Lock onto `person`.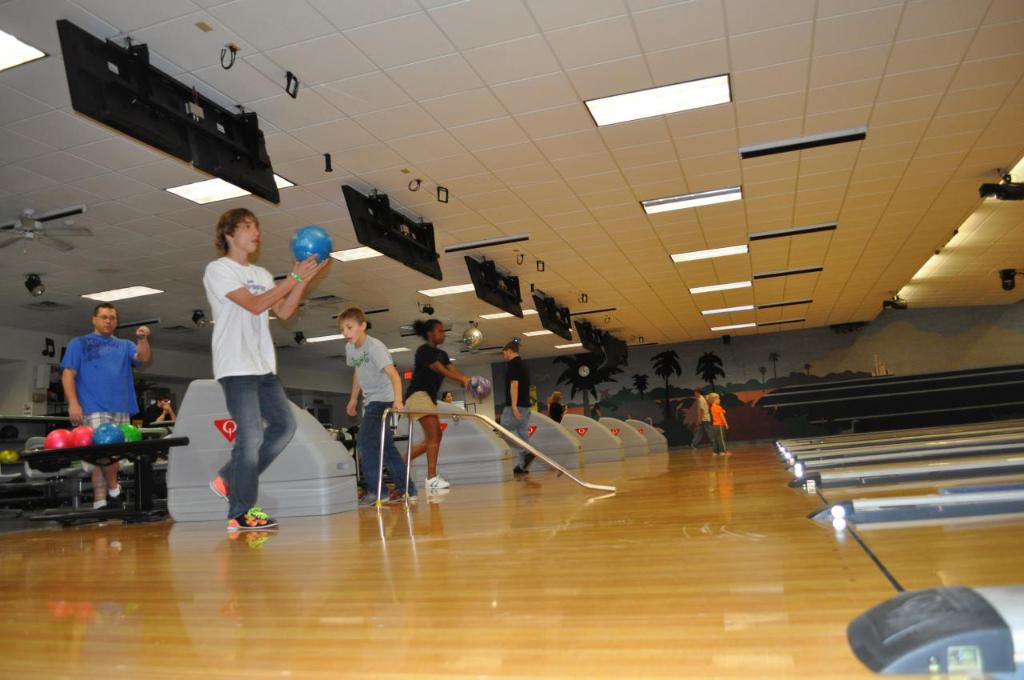
Locked: [331,307,412,509].
